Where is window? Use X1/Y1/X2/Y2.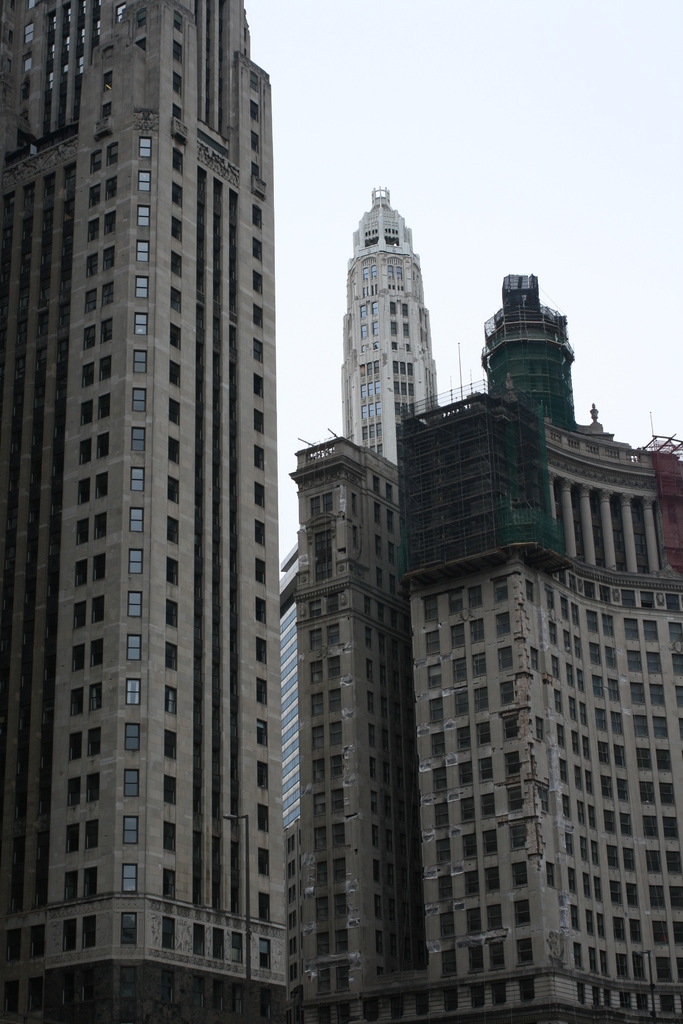
124/815/141/849.
